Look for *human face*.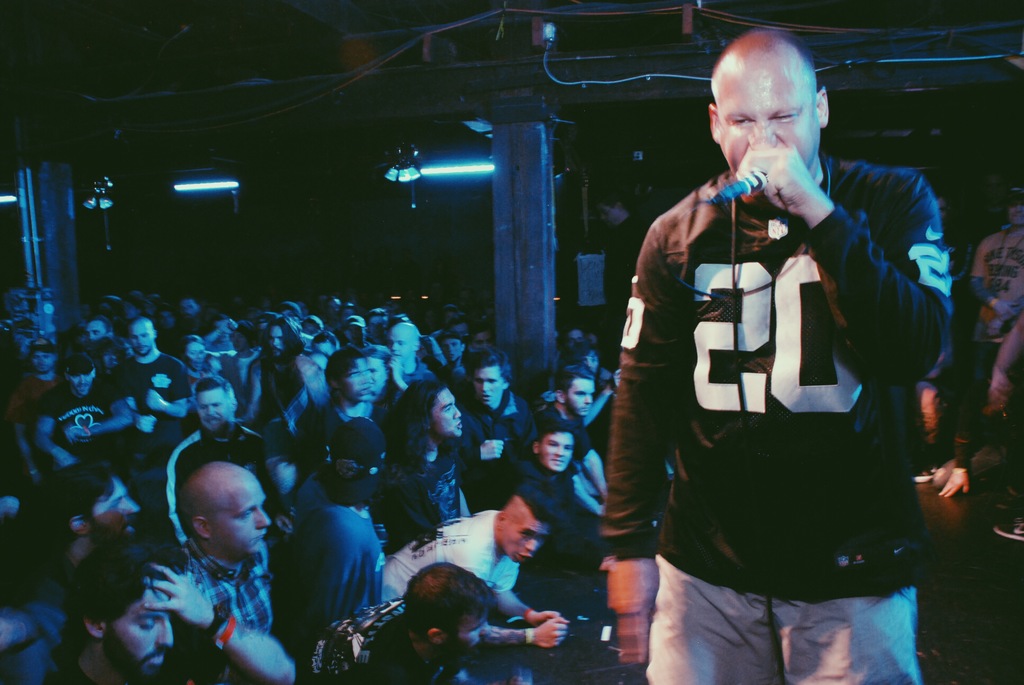
Found: {"x1": 473, "y1": 365, "x2": 503, "y2": 409}.
